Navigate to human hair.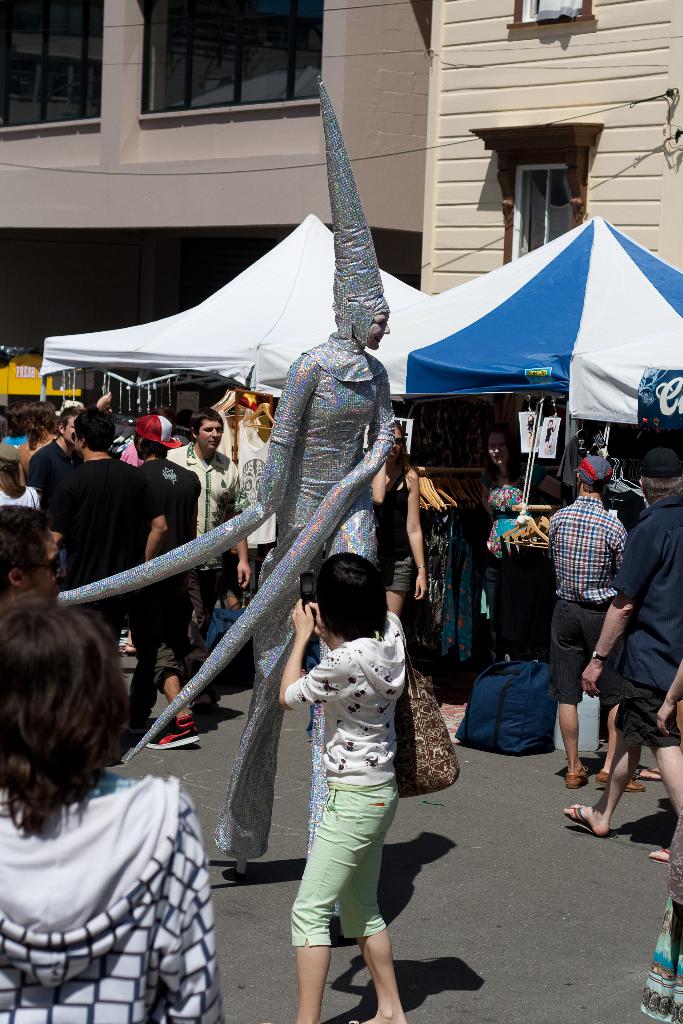
Navigation target: (x1=0, y1=458, x2=27, y2=502).
